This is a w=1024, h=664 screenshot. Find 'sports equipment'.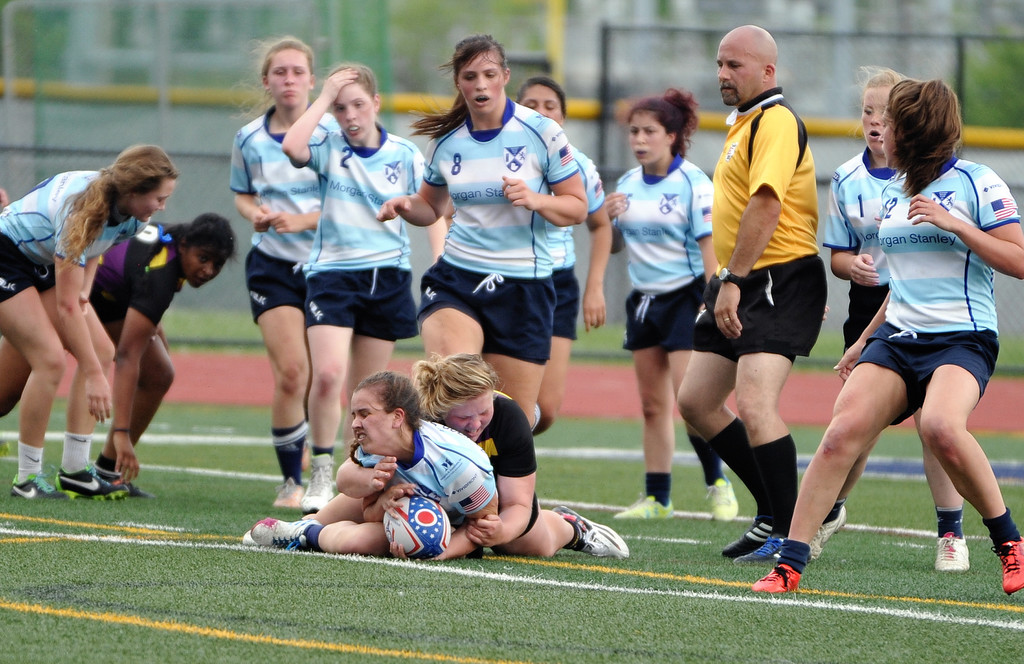
Bounding box: box=[707, 478, 740, 523].
